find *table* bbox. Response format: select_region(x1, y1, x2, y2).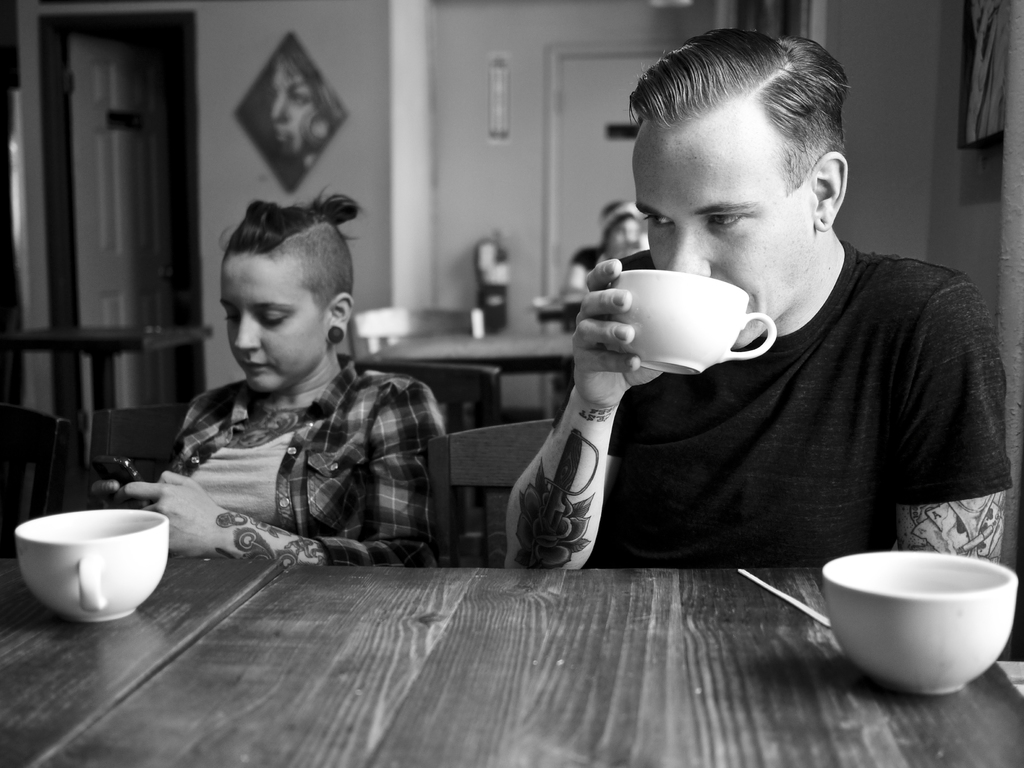
select_region(51, 495, 929, 748).
